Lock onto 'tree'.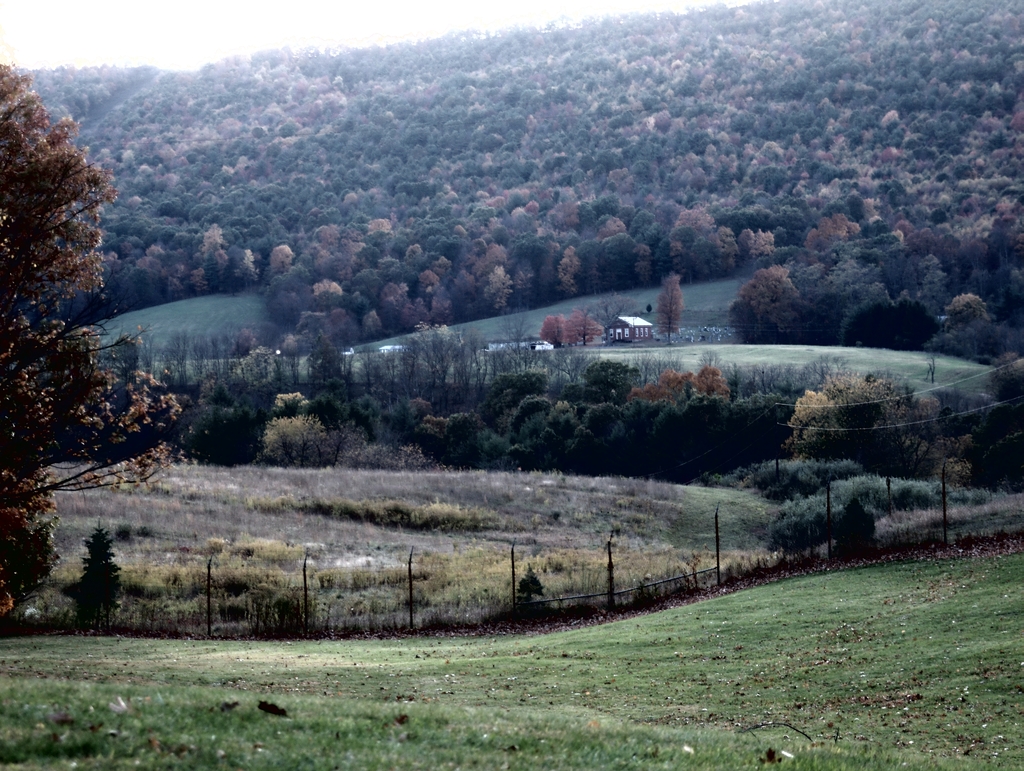
Locked: 66/517/125/624.
